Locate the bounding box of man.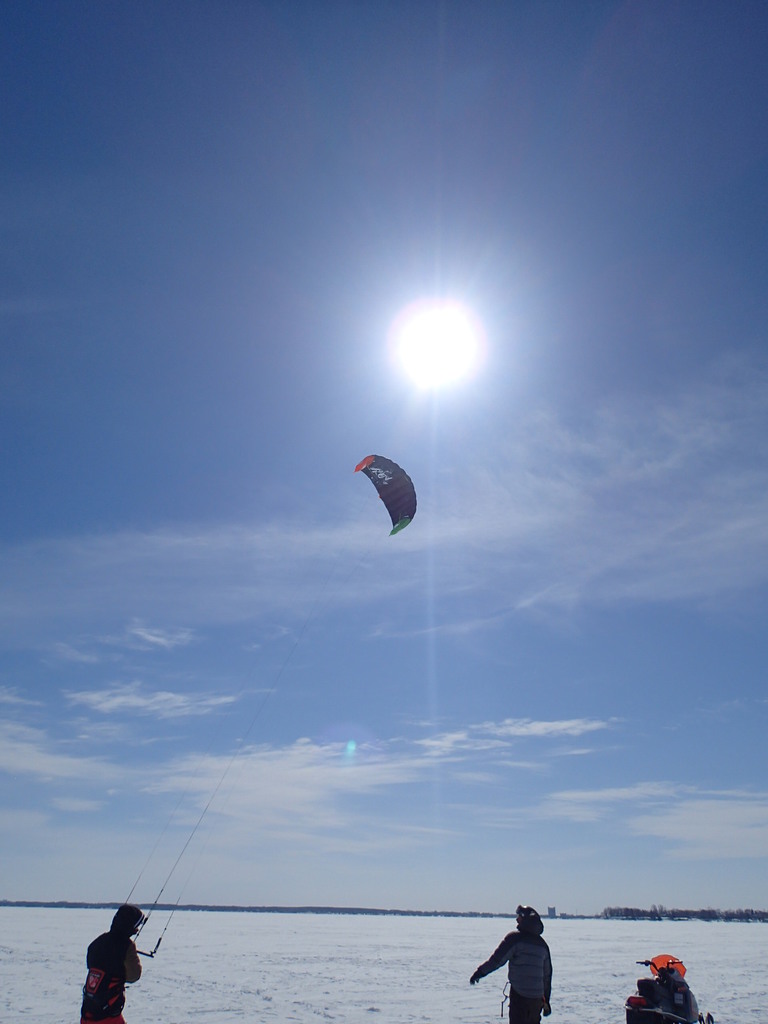
Bounding box: (left=468, top=906, right=559, bottom=1021).
